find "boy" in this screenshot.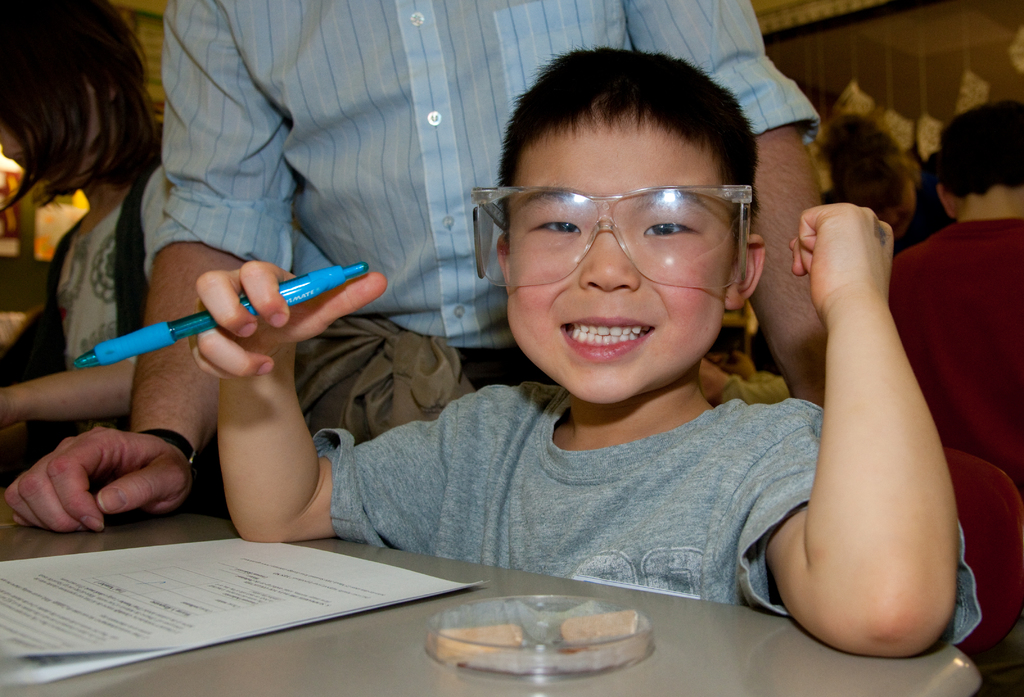
The bounding box for "boy" is box(266, 45, 877, 612).
